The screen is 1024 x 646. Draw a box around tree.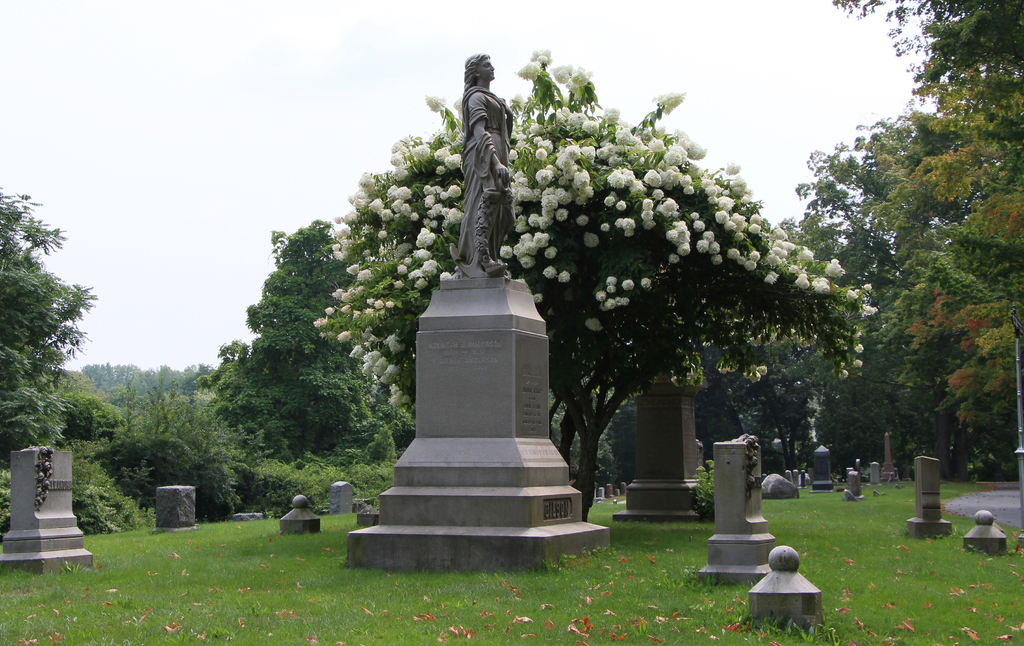
[x1=796, y1=64, x2=1015, y2=503].
